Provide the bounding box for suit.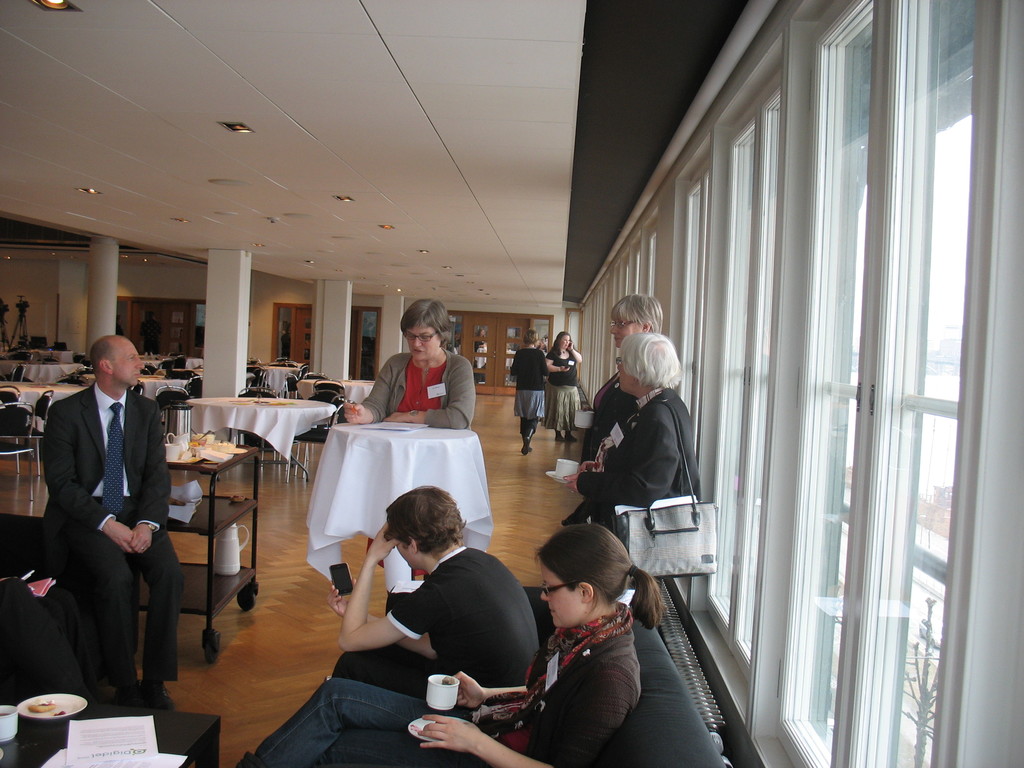
left=26, top=331, right=181, bottom=723.
